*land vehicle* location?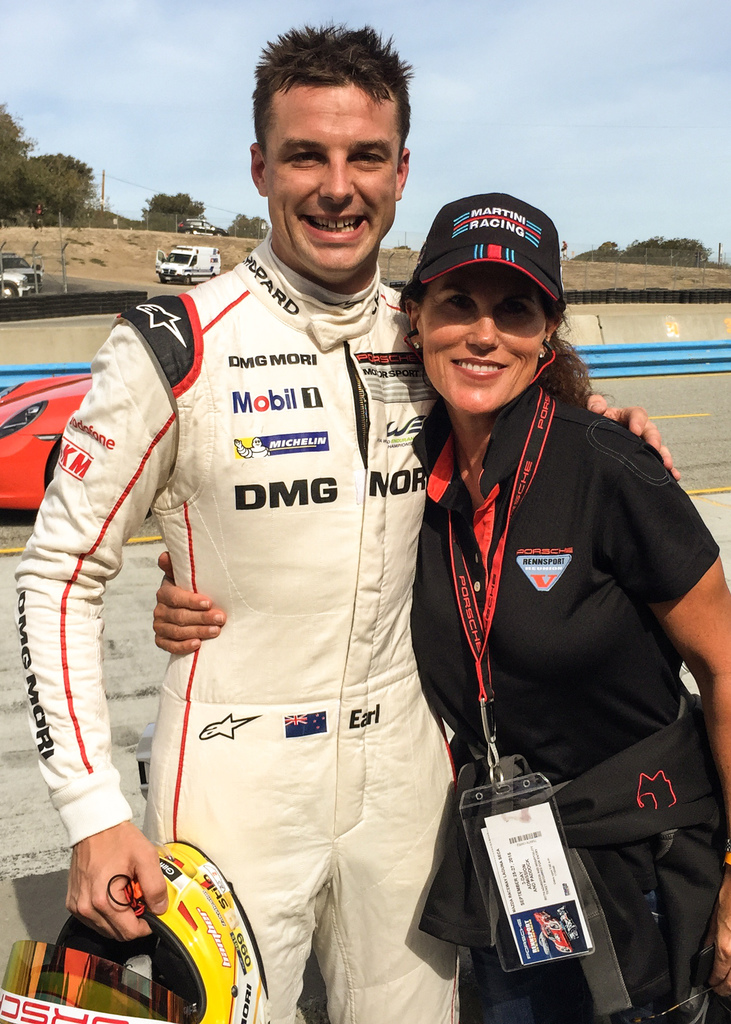
select_region(154, 243, 222, 283)
